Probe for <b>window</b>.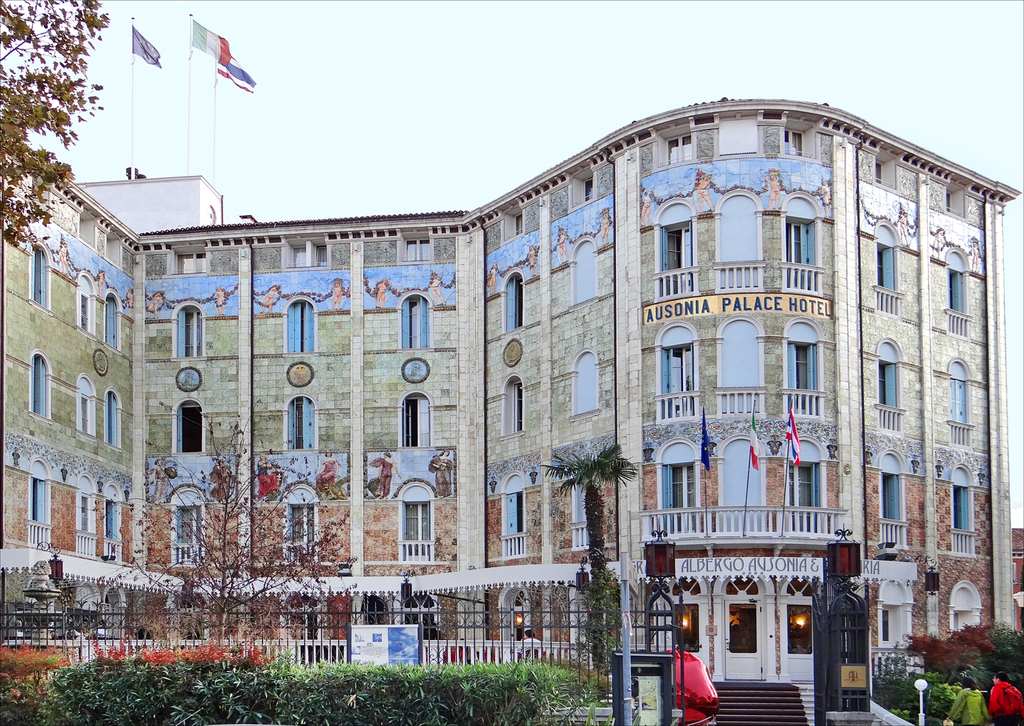
Probe result: bbox=(878, 335, 903, 434).
